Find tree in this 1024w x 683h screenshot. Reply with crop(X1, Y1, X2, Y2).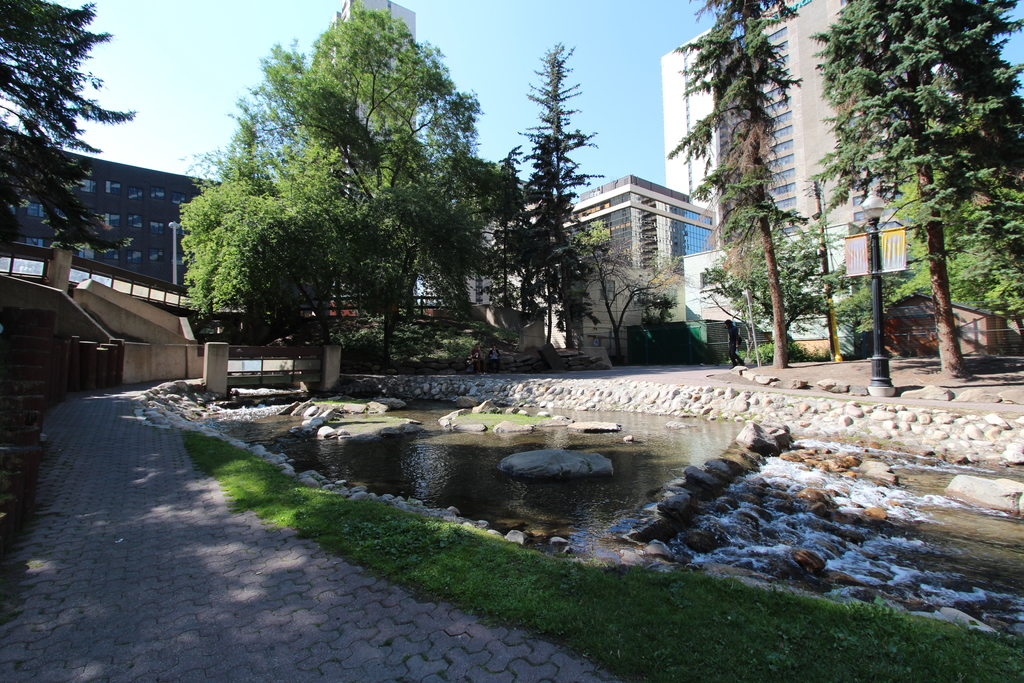
crop(816, 0, 1023, 274).
